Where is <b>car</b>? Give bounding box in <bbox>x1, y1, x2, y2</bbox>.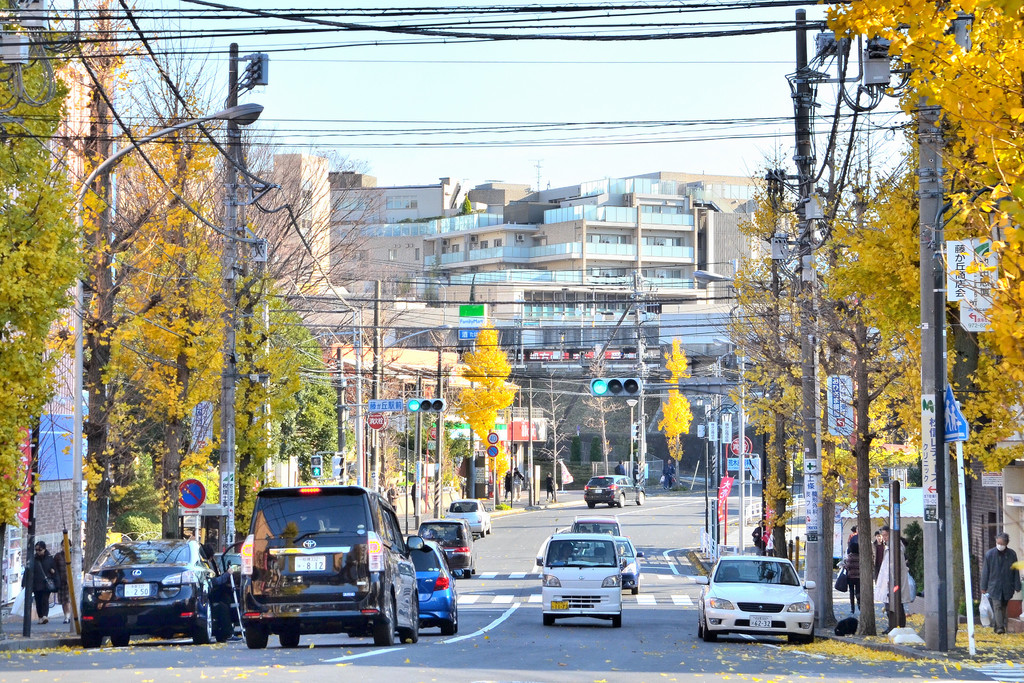
<bbox>582, 472, 646, 509</bbox>.
